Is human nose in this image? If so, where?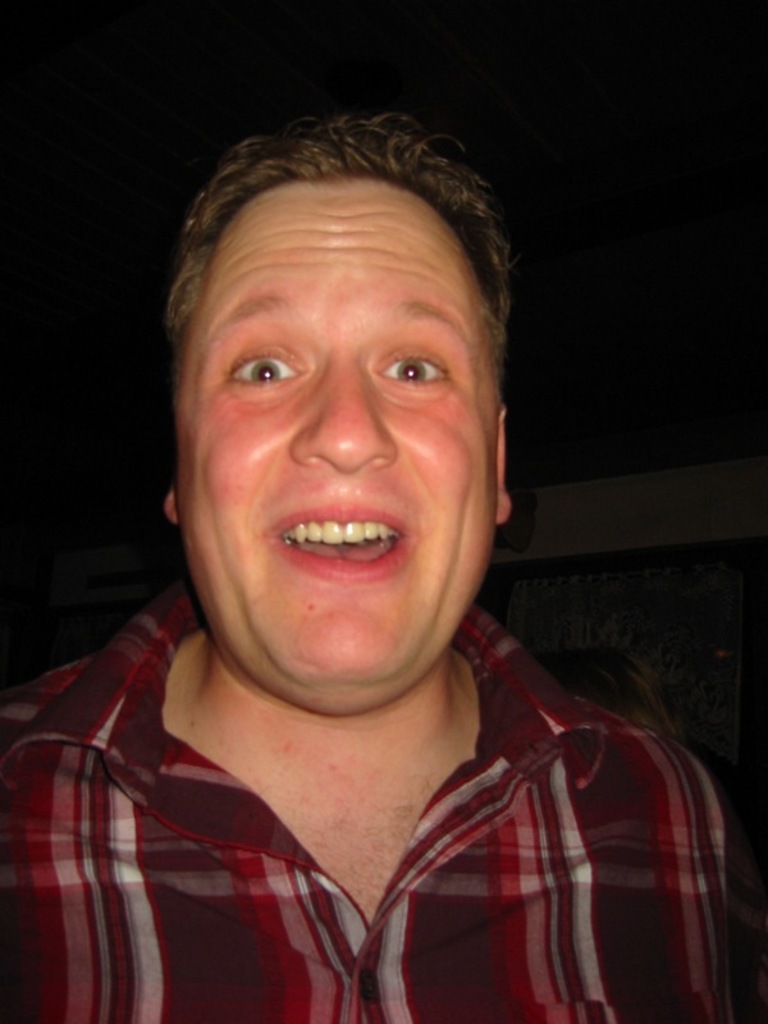
Yes, at (x1=293, y1=370, x2=401, y2=472).
